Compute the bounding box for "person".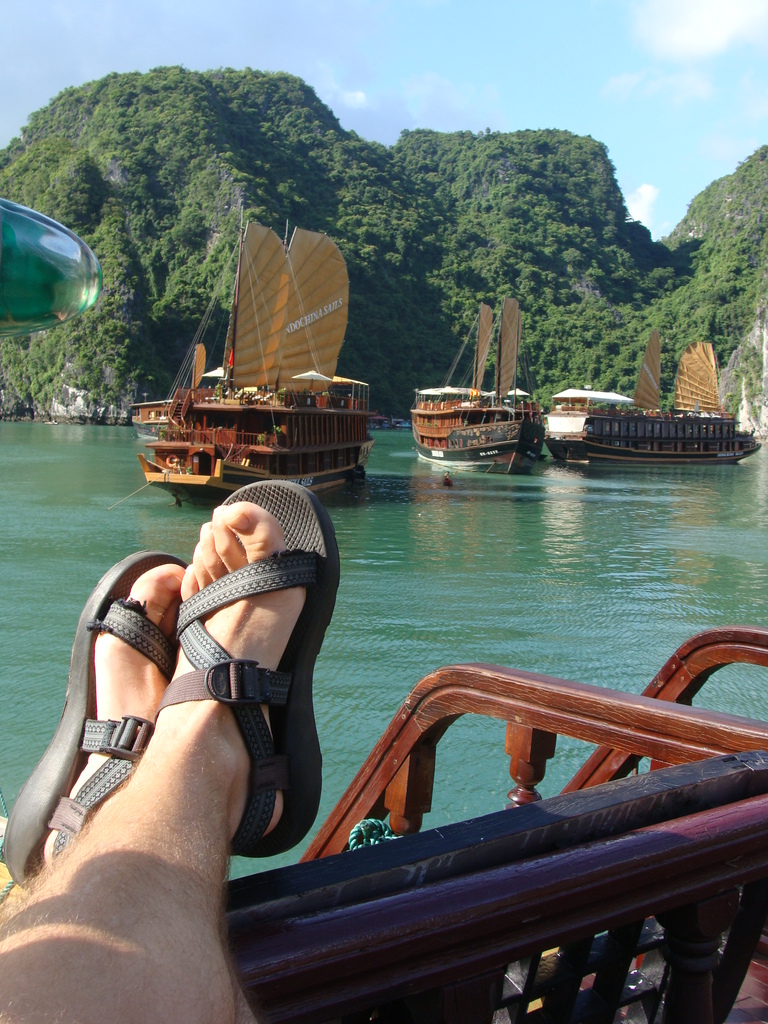
box=[0, 477, 342, 1023].
